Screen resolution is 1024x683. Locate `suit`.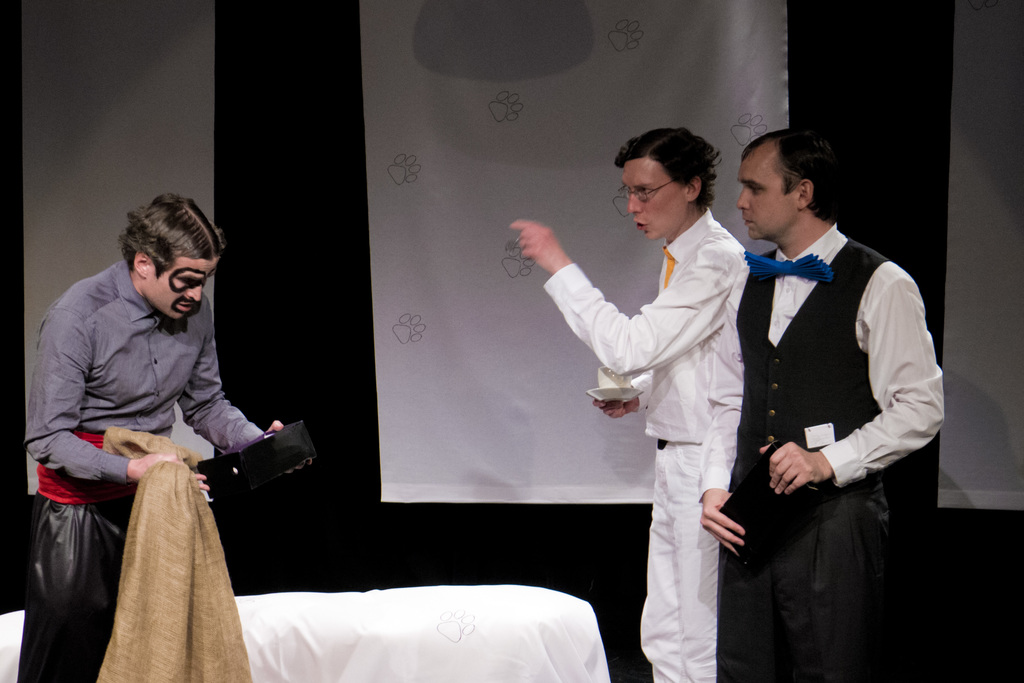
<region>707, 145, 934, 603</region>.
